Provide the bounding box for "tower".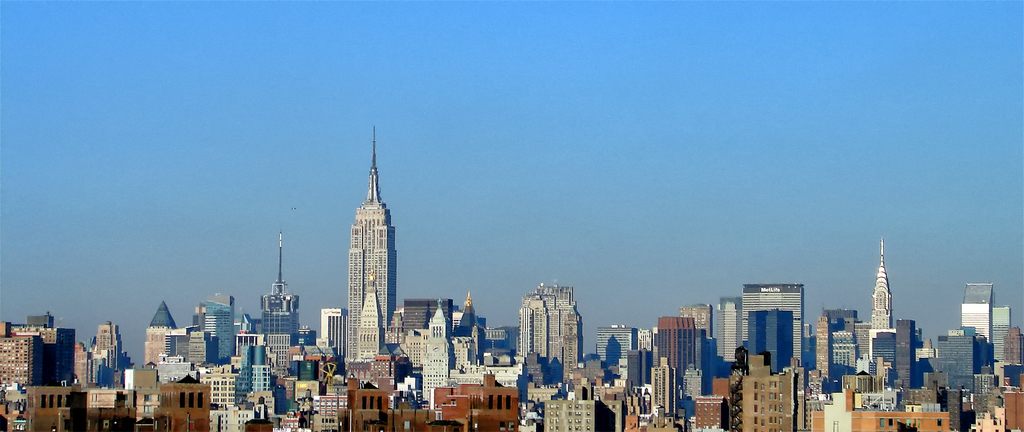
select_region(252, 295, 299, 394).
